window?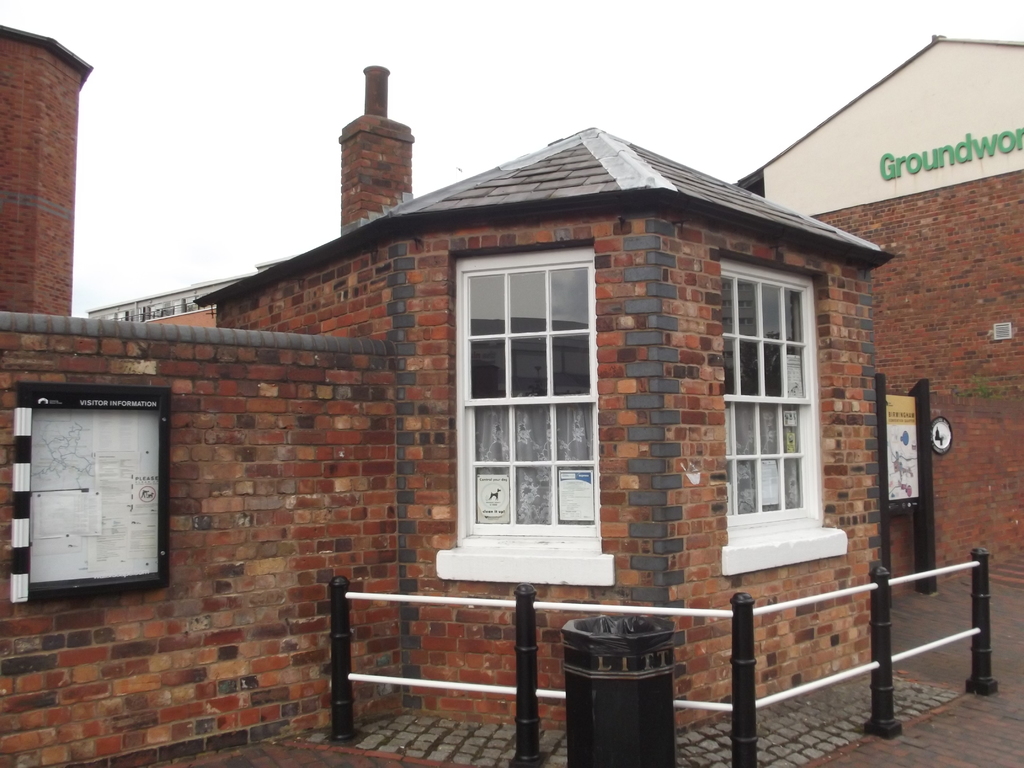
crop(454, 245, 606, 555)
